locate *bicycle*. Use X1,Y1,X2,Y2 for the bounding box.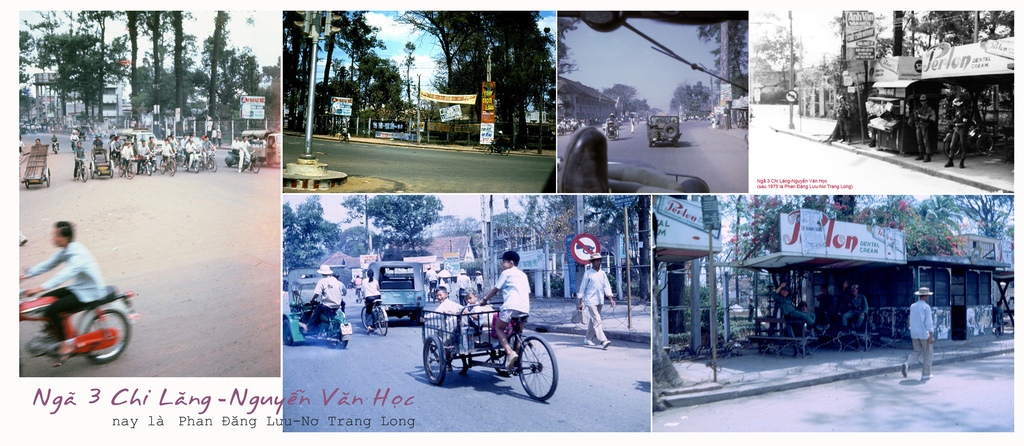
352,283,364,303.
